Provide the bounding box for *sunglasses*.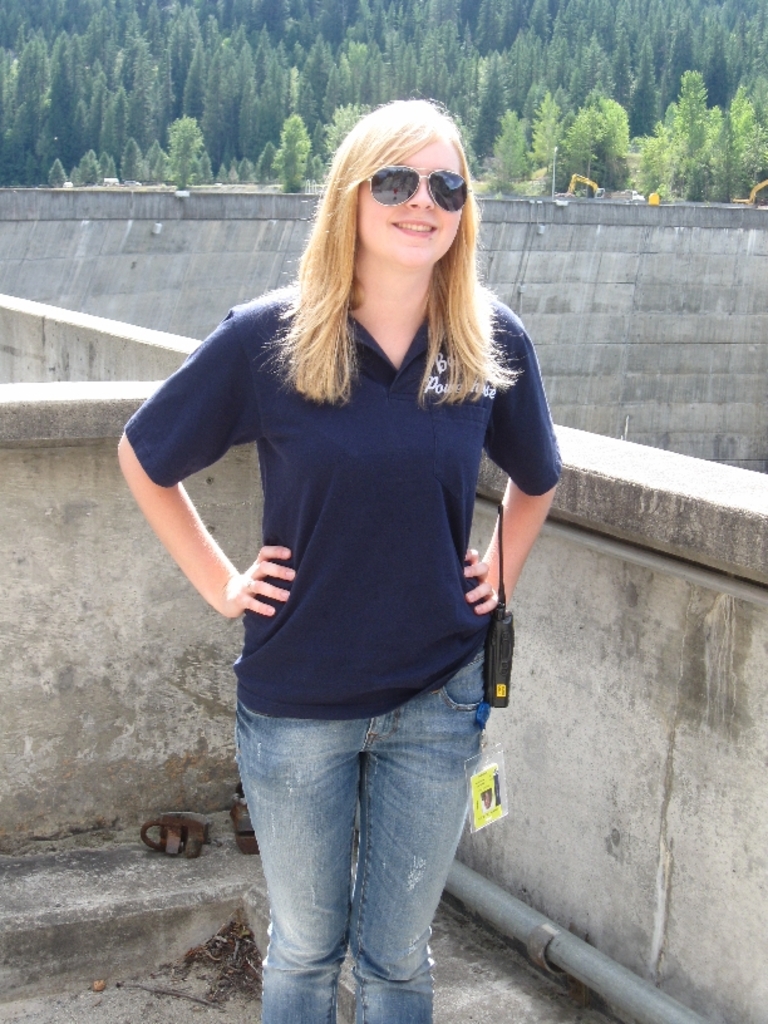
select_region(368, 171, 464, 211).
